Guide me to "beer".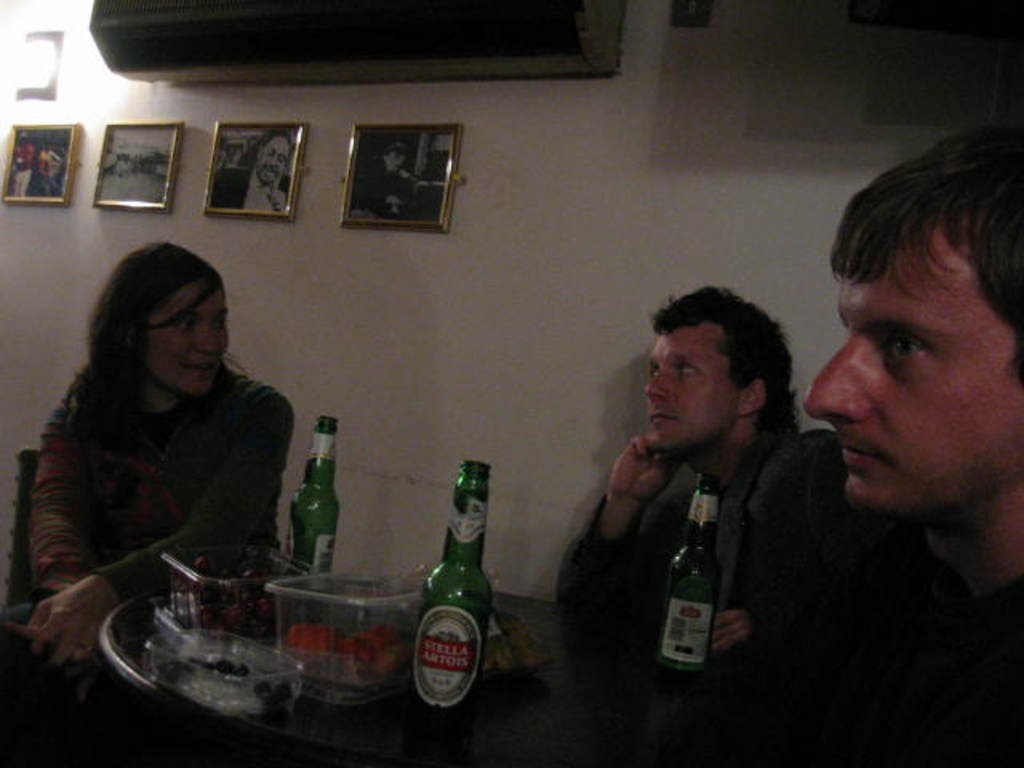
Guidance: rect(408, 464, 494, 709).
